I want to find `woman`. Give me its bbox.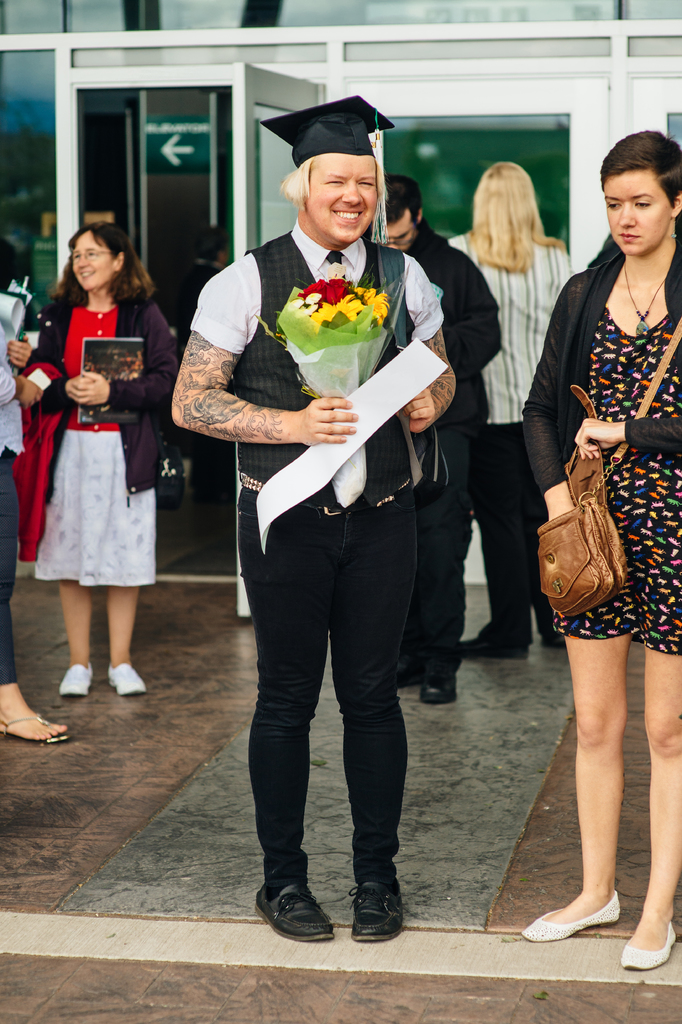
bbox(526, 127, 681, 973).
